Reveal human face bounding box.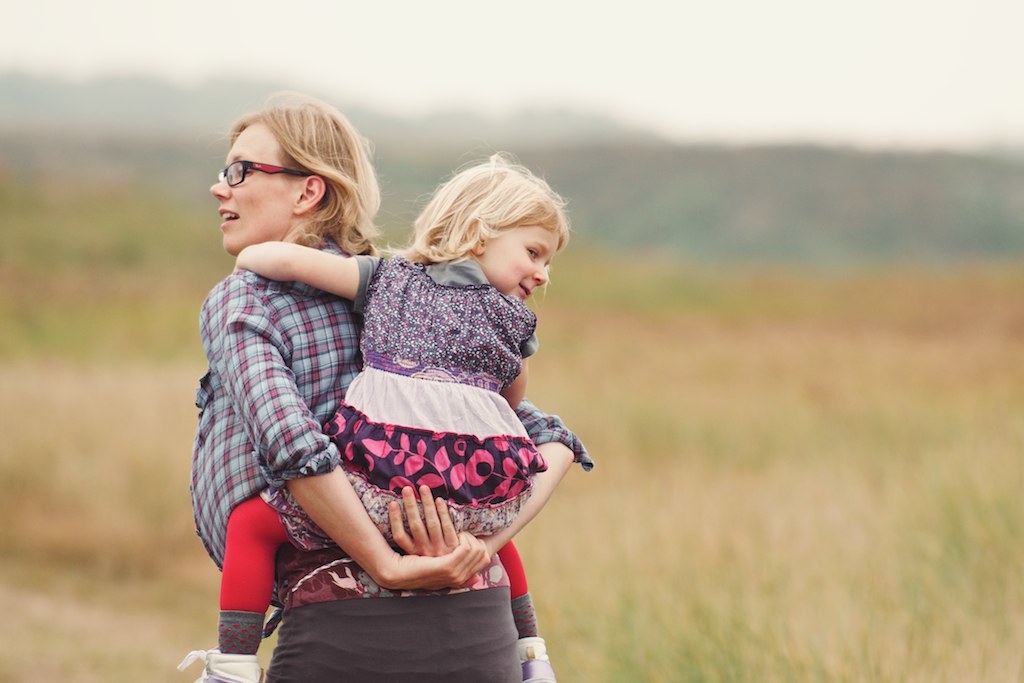
Revealed: <box>210,124,295,254</box>.
